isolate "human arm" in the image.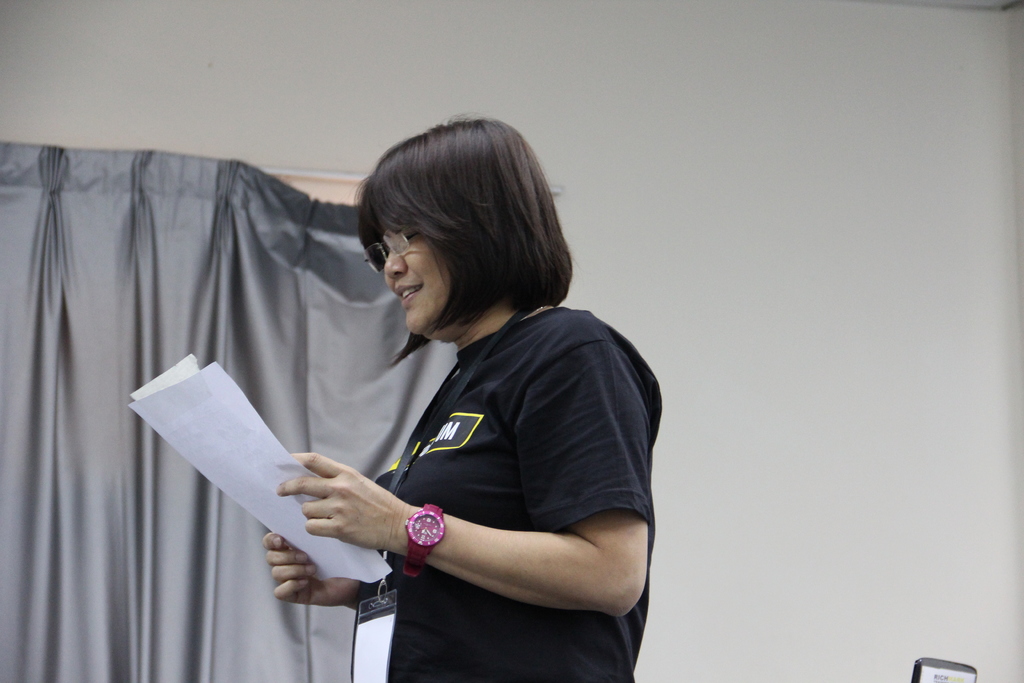
Isolated region: rect(267, 531, 372, 619).
